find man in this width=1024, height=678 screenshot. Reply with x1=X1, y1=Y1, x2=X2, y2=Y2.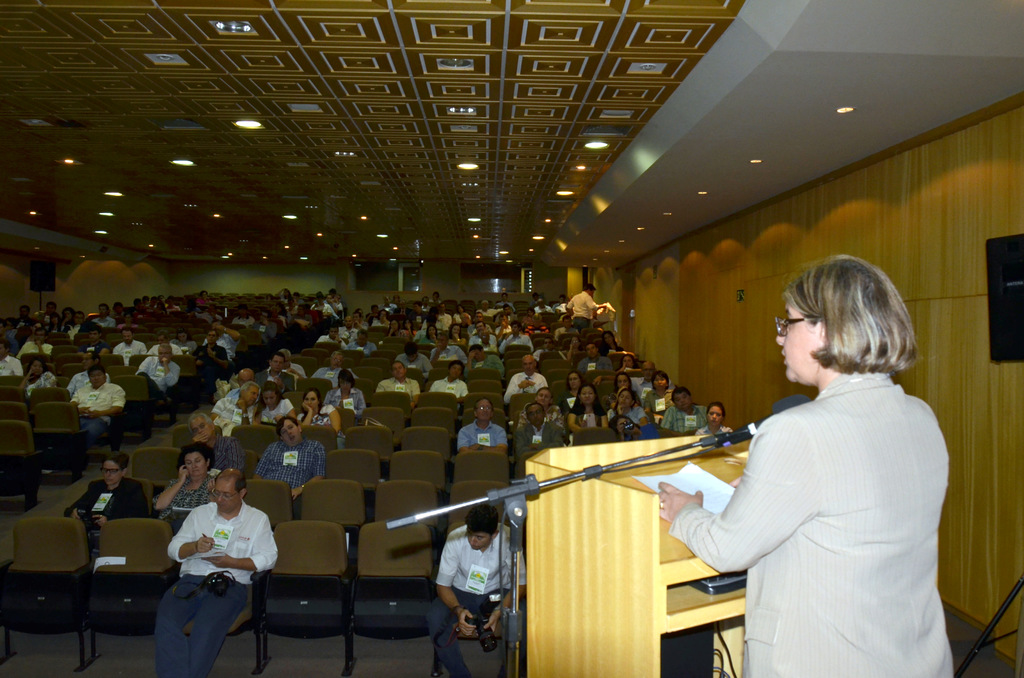
x1=0, y1=346, x2=26, y2=377.
